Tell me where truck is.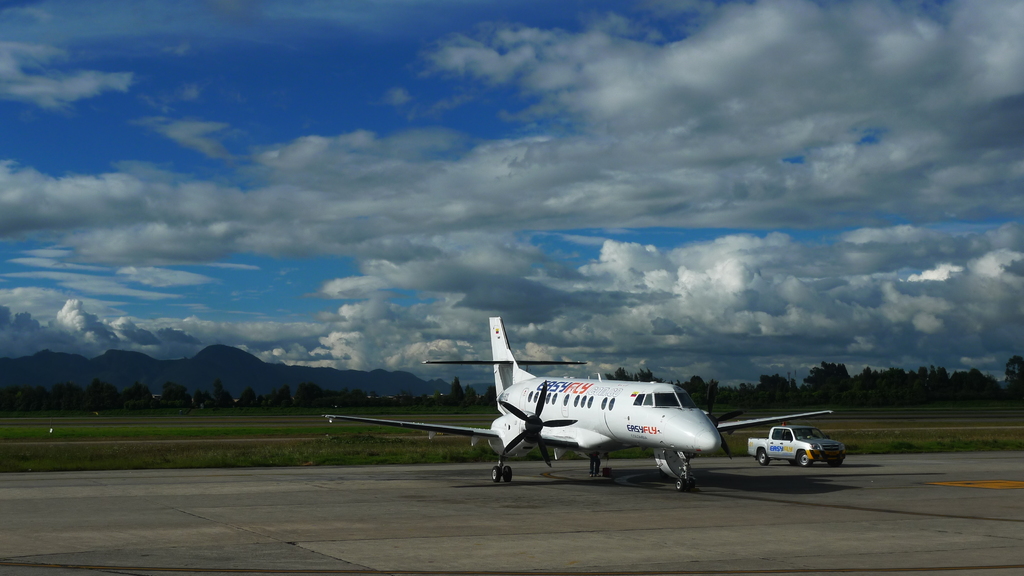
truck is at x1=753, y1=423, x2=851, y2=474.
